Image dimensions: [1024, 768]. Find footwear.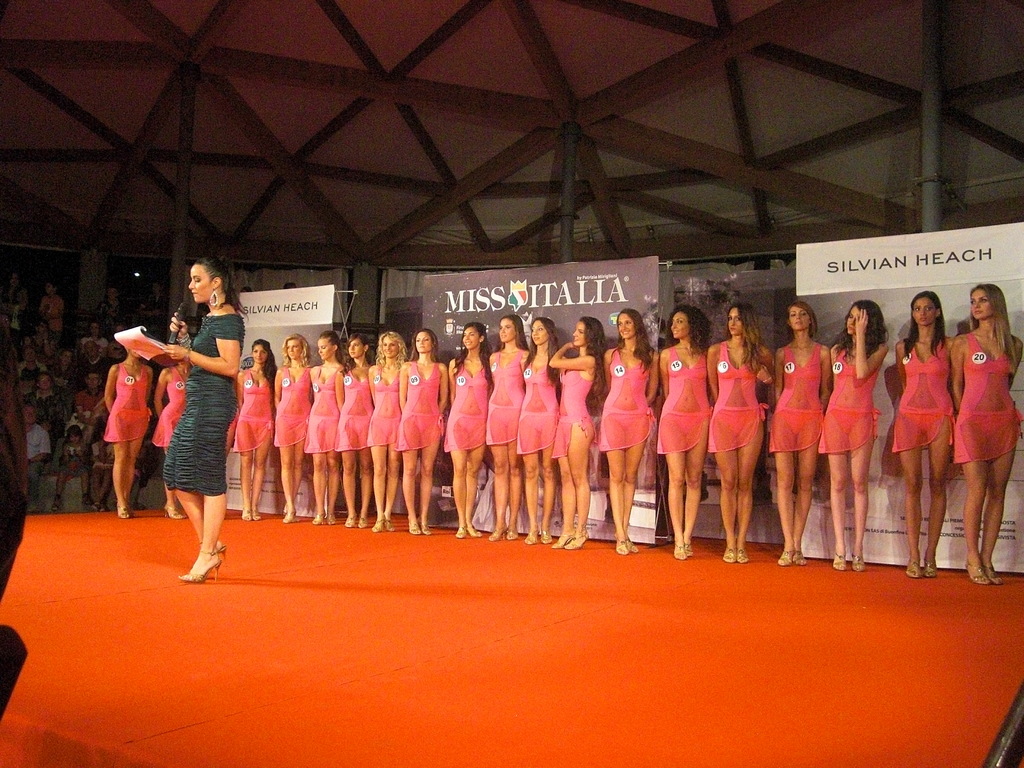
(964, 560, 991, 586).
